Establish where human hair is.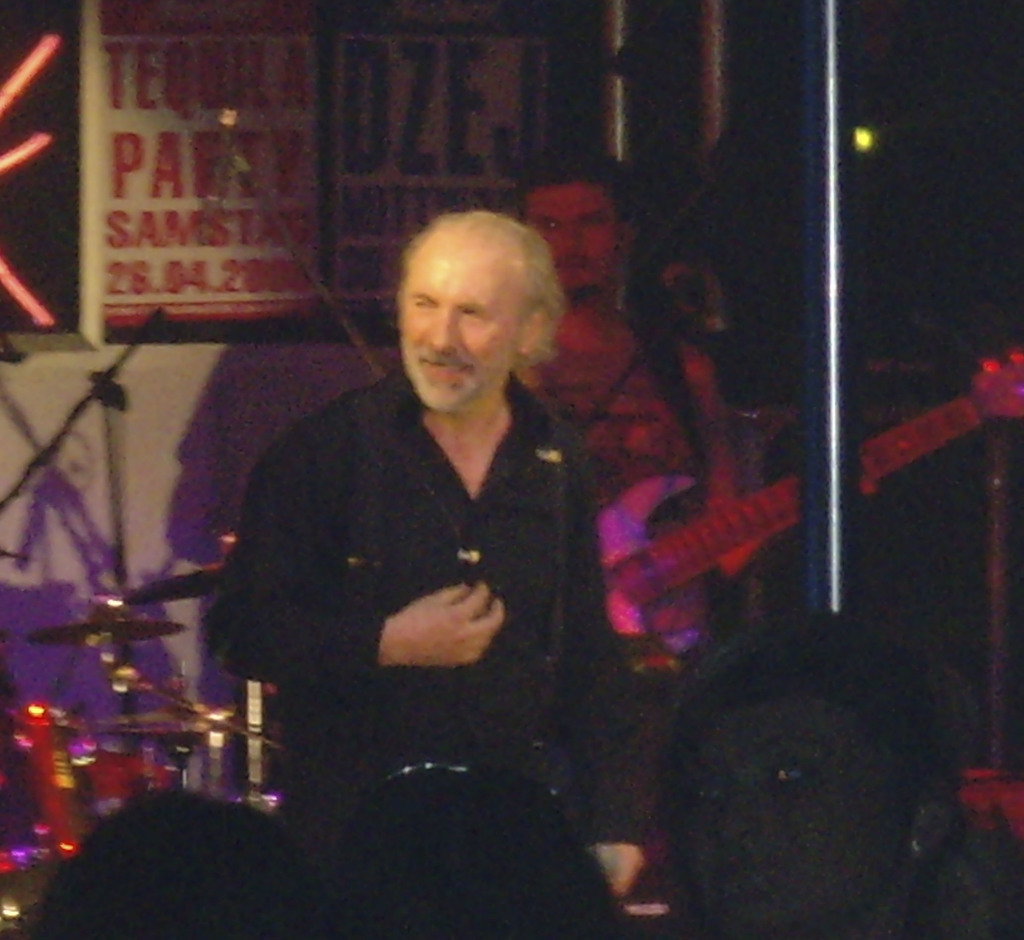
Established at box=[369, 187, 566, 401].
